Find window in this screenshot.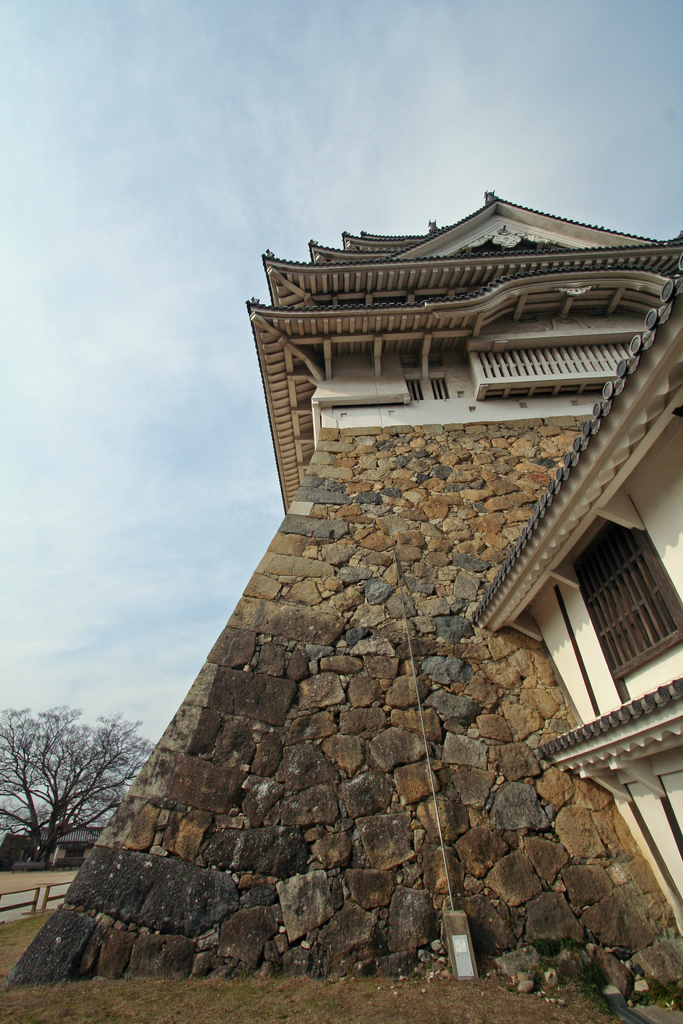
The bounding box for window is bbox=(408, 376, 459, 403).
